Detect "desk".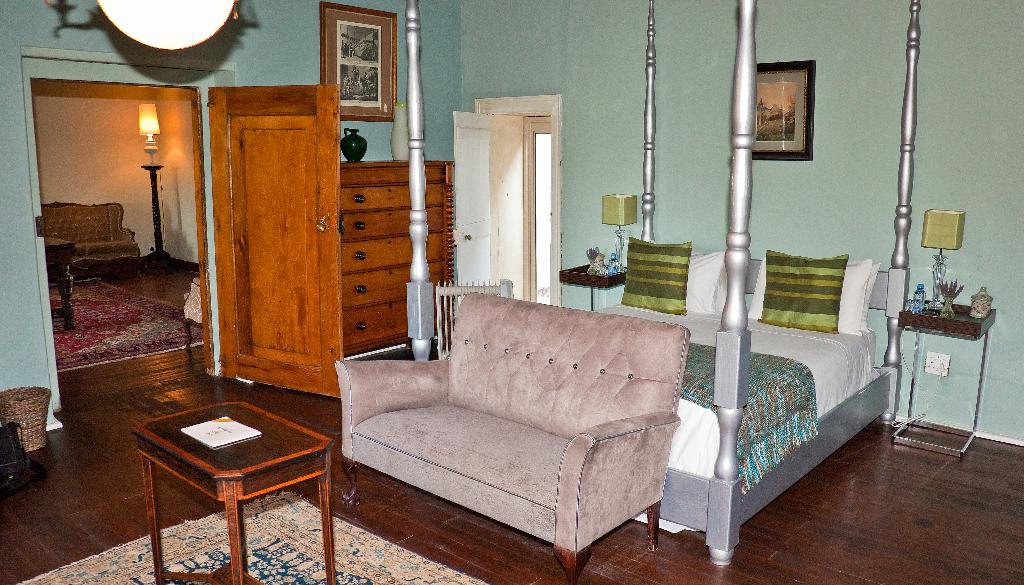
Detected at {"left": 139, "top": 396, "right": 328, "bottom": 568}.
